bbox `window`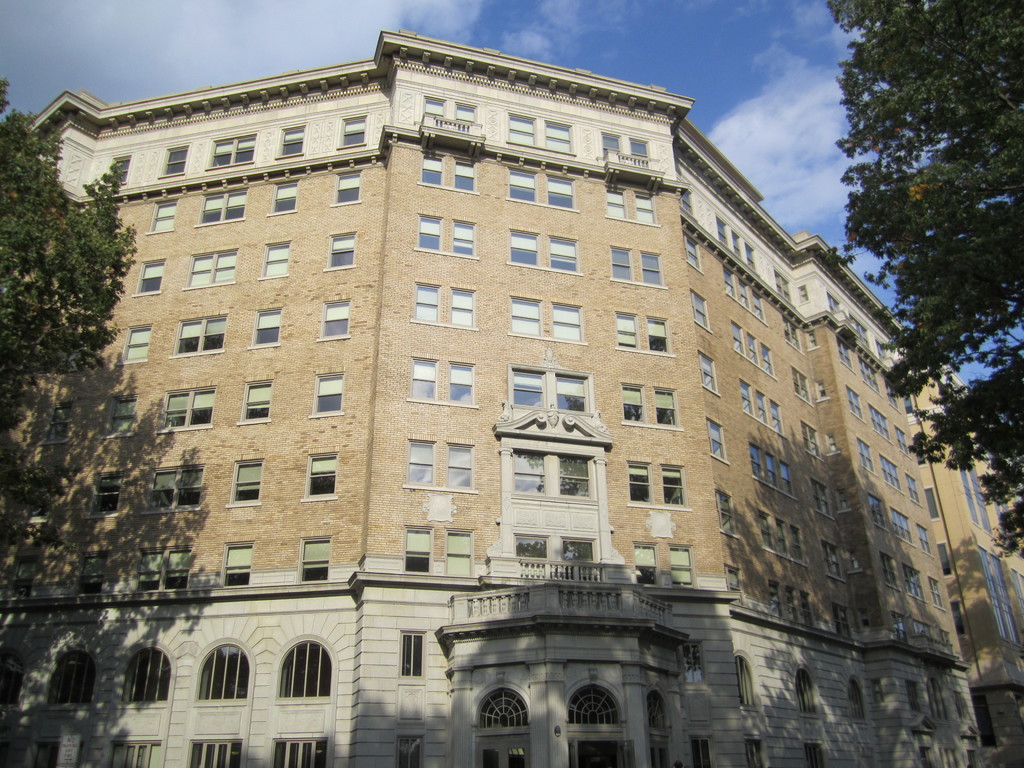
{"x1": 422, "y1": 157, "x2": 476, "y2": 192}
